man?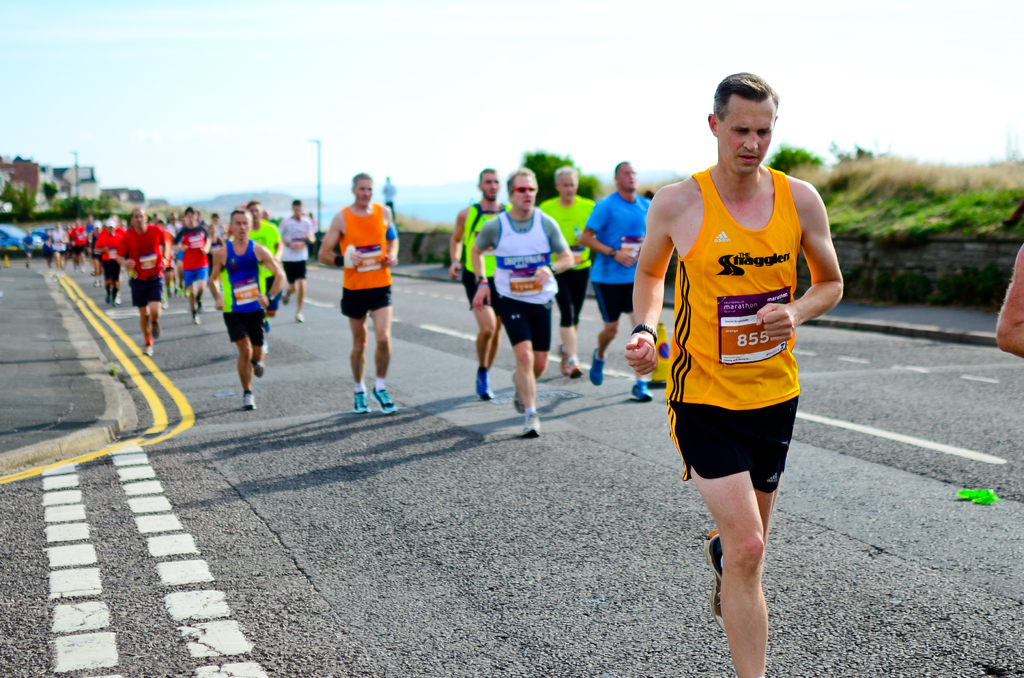
(left=208, top=209, right=289, bottom=413)
